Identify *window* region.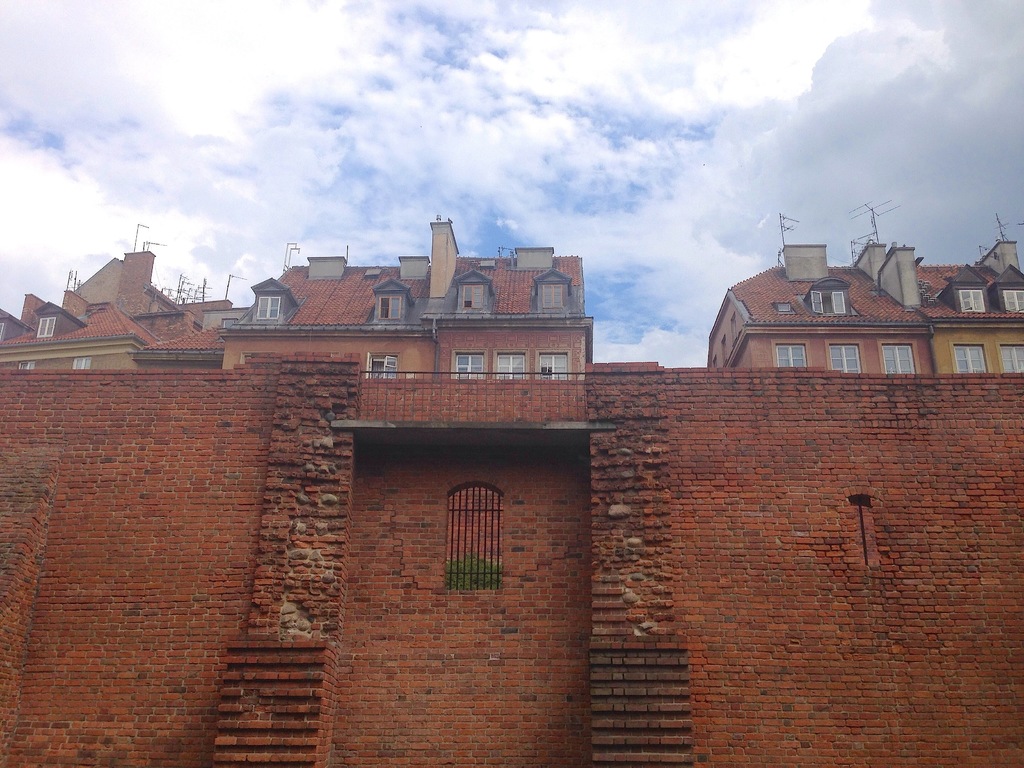
Region: Rect(22, 360, 34, 371).
